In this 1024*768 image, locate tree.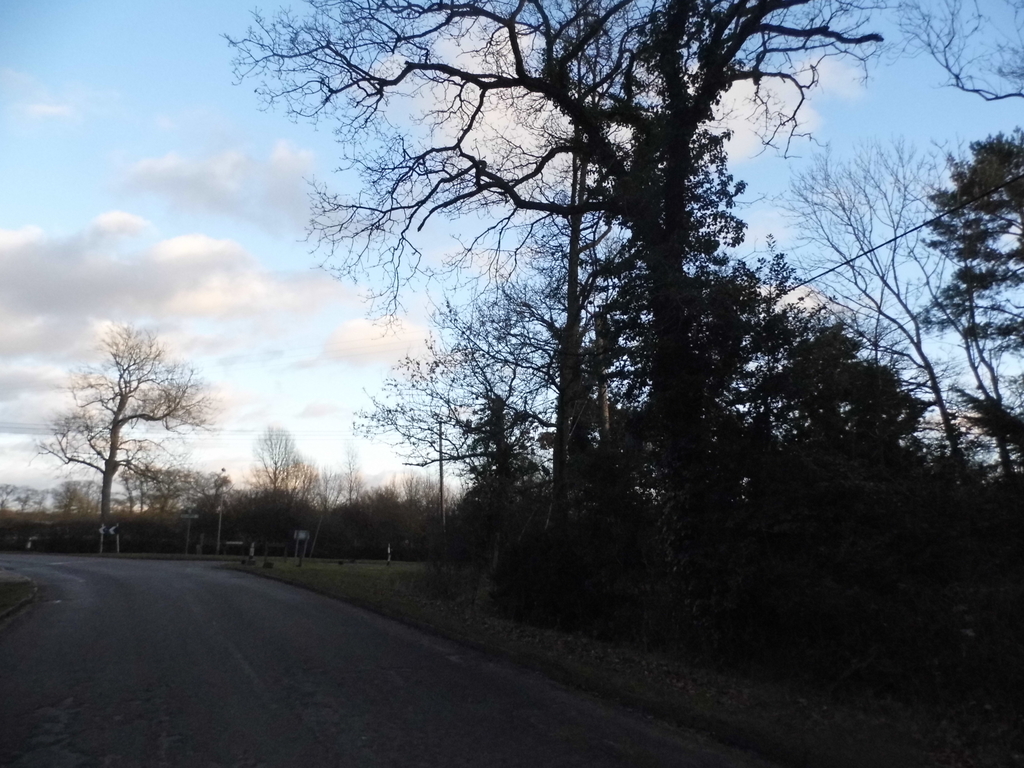
Bounding box: rect(230, 415, 320, 552).
